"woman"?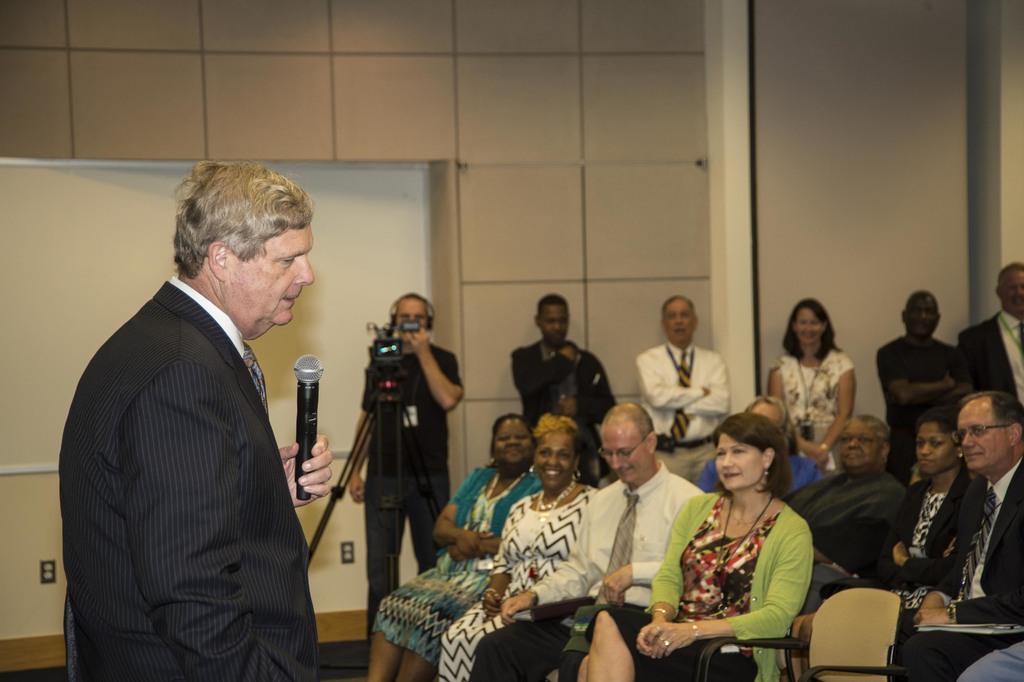
[x1=364, y1=413, x2=539, y2=681]
